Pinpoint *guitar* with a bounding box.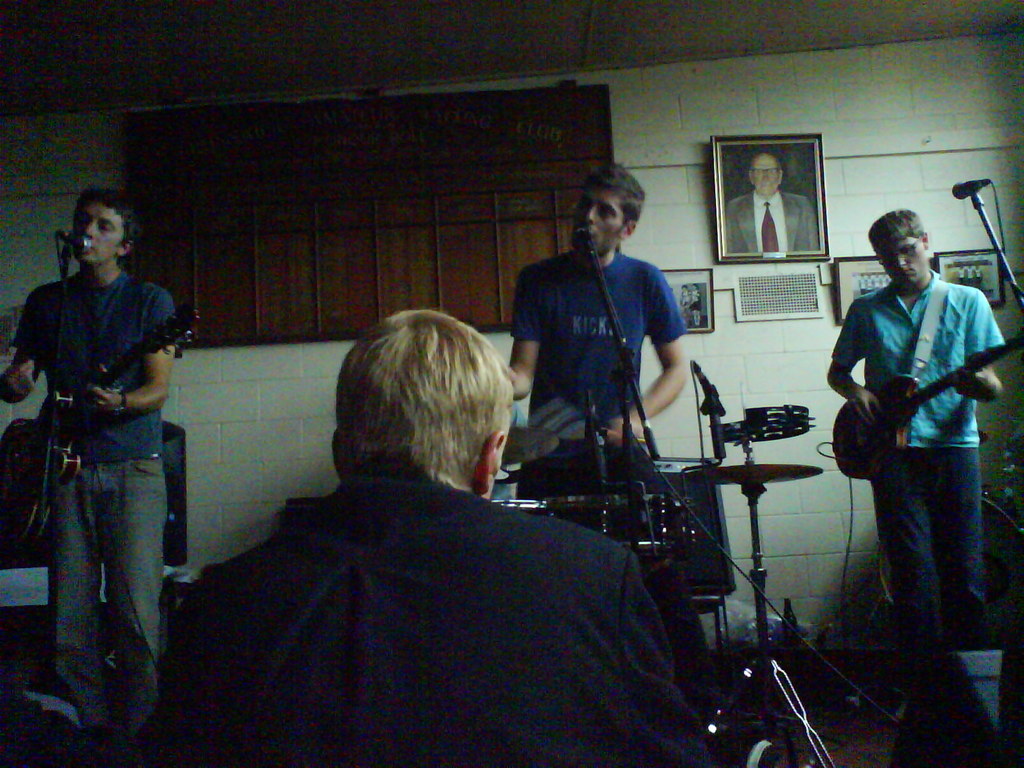
rect(835, 330, 1023, 479).
